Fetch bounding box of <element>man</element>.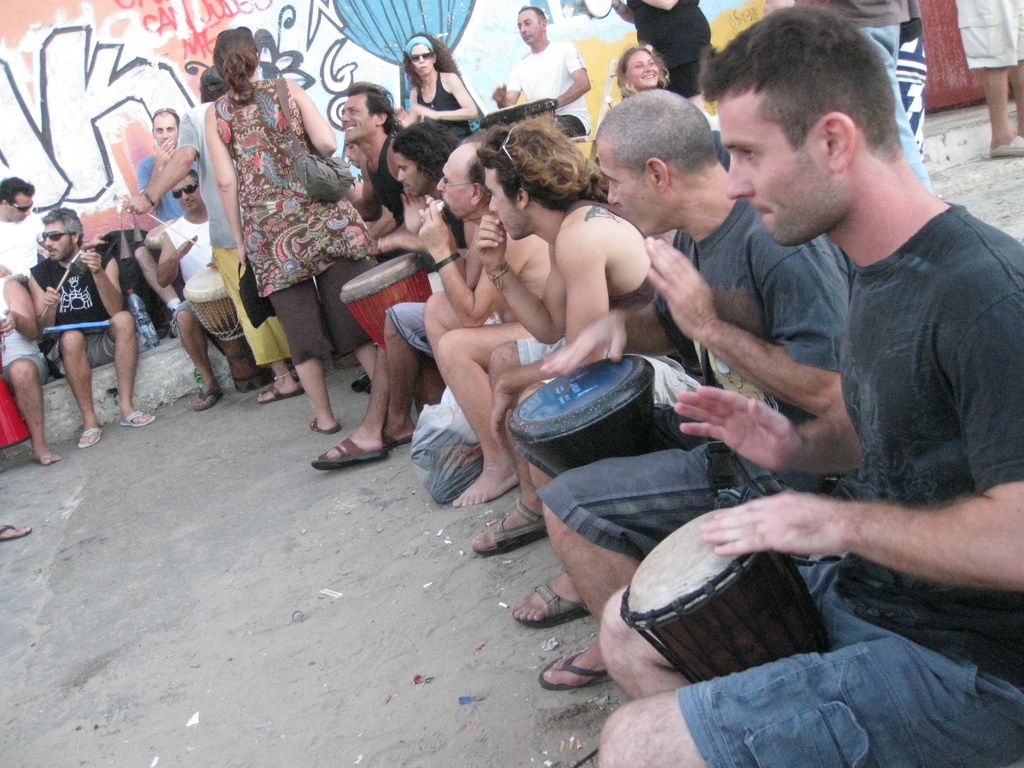
Bbox: x1=470, y1=113, x2=685, y2=634.
